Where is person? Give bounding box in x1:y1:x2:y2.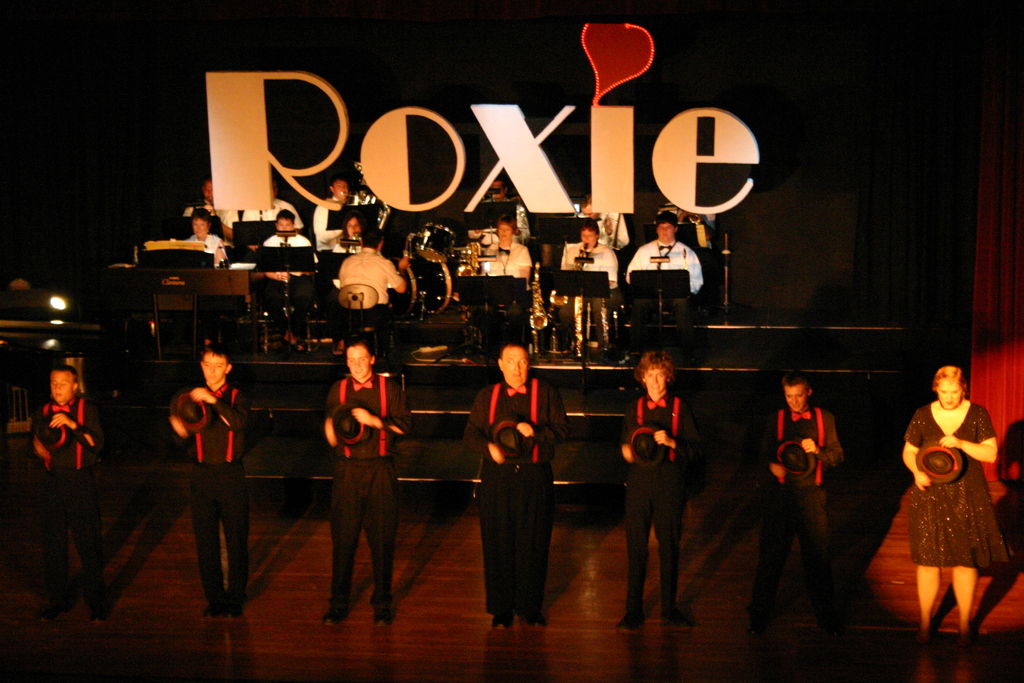
625:206:703:295.
